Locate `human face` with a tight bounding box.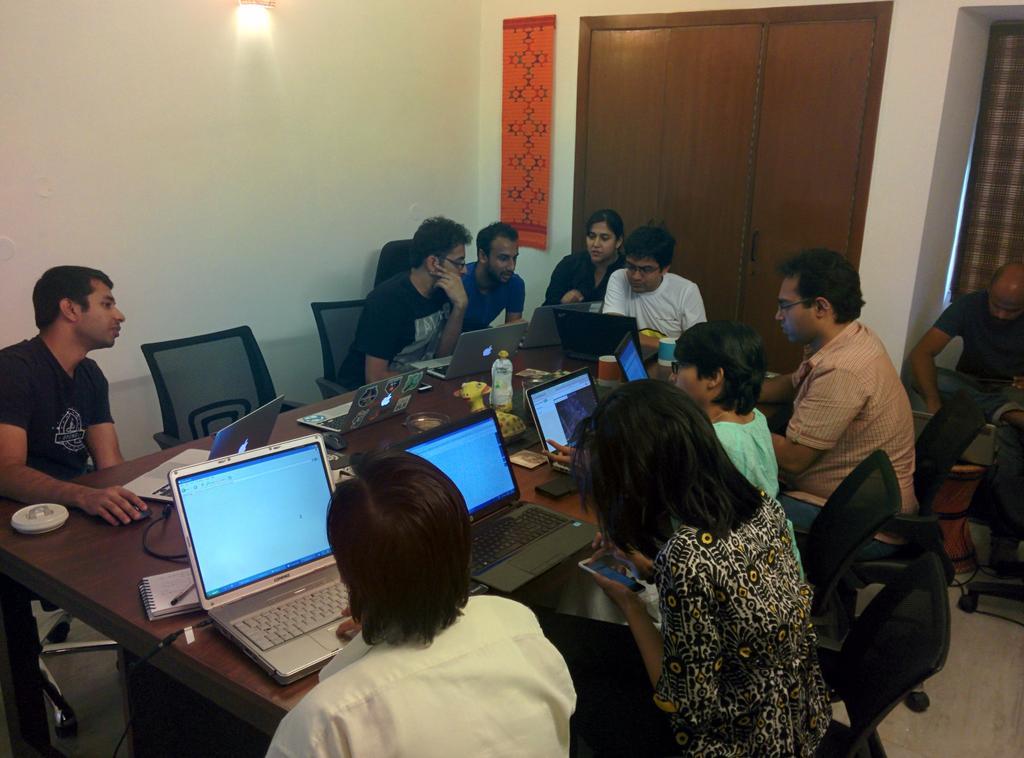
586:220:616:264.
